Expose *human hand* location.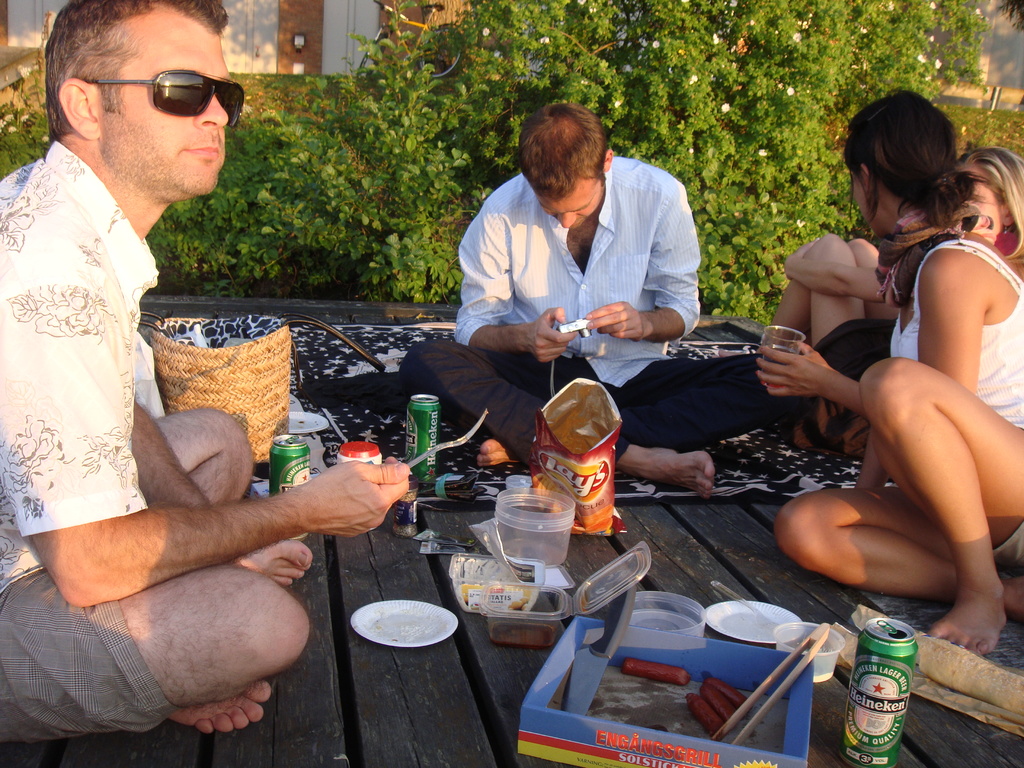
Exposed at (x1=290, y1=461, x2=410, y2=547).
